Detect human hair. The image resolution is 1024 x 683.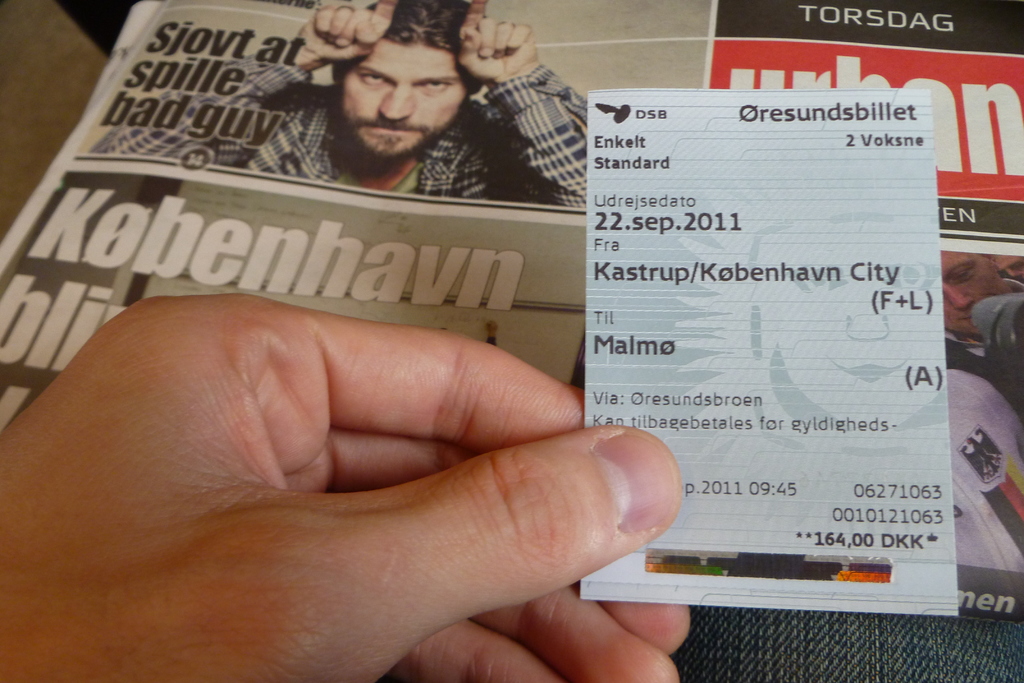
[x1=324, y1=0, x2=484, y2=100].
